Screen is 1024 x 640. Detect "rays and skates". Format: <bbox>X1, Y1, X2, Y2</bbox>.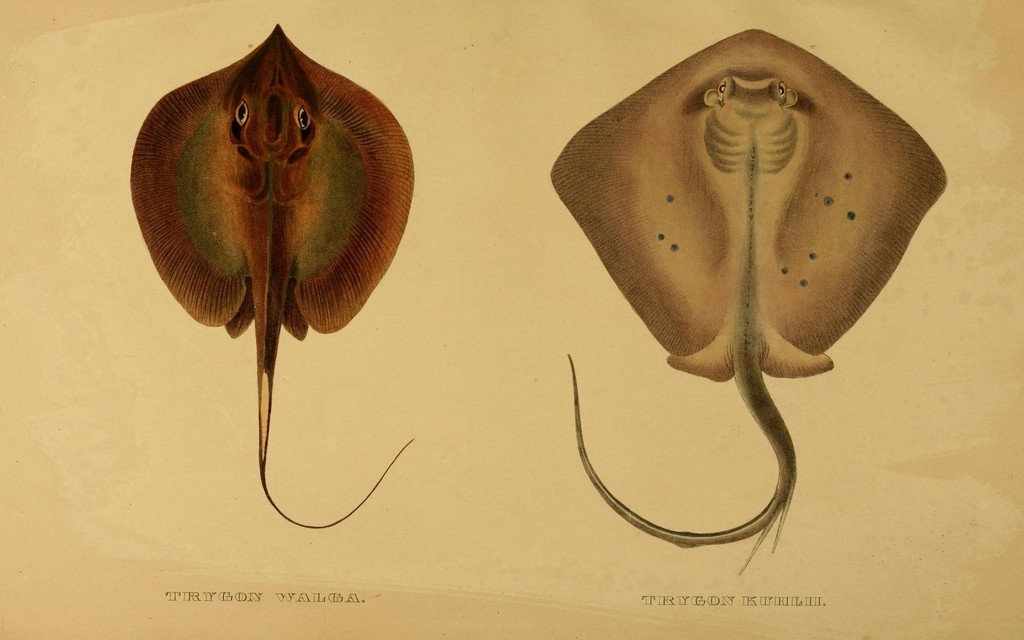
<bbox>540, 24, 950, 580</bbox>.
